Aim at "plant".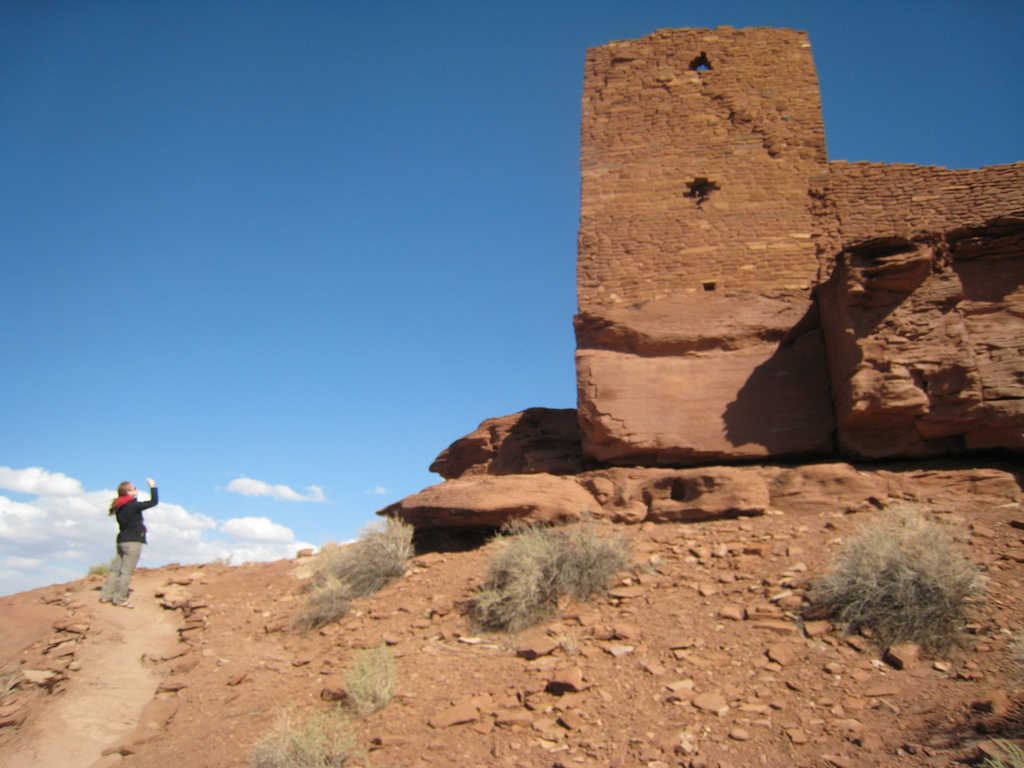
Aimed at rect(794, 491, 1013, 668).
